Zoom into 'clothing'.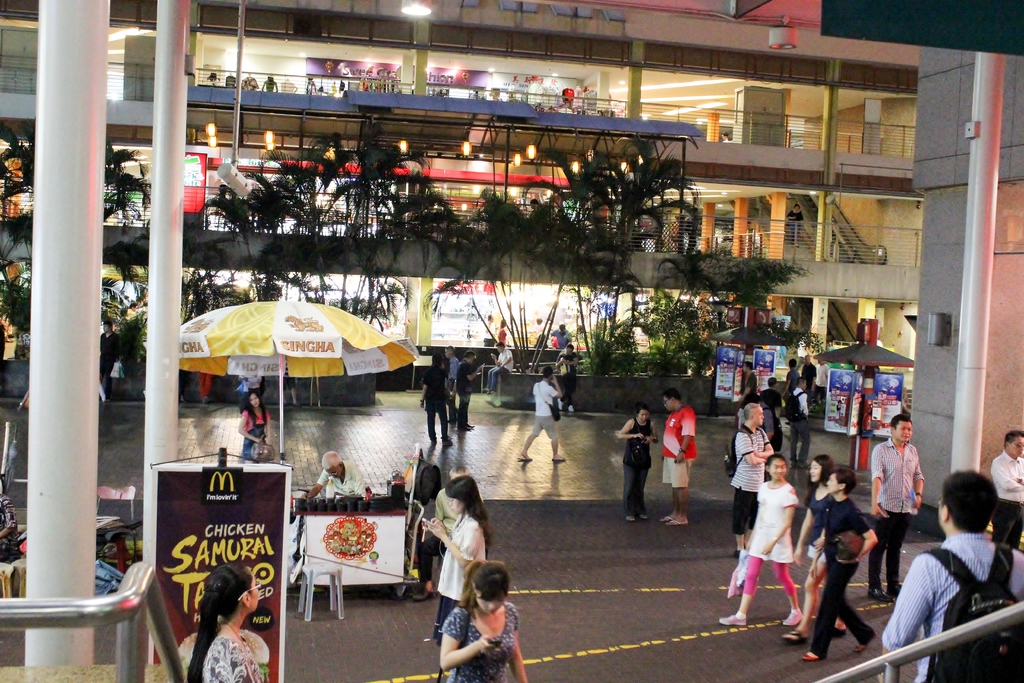
Zoom target: region(736, 479, 795, 600).
